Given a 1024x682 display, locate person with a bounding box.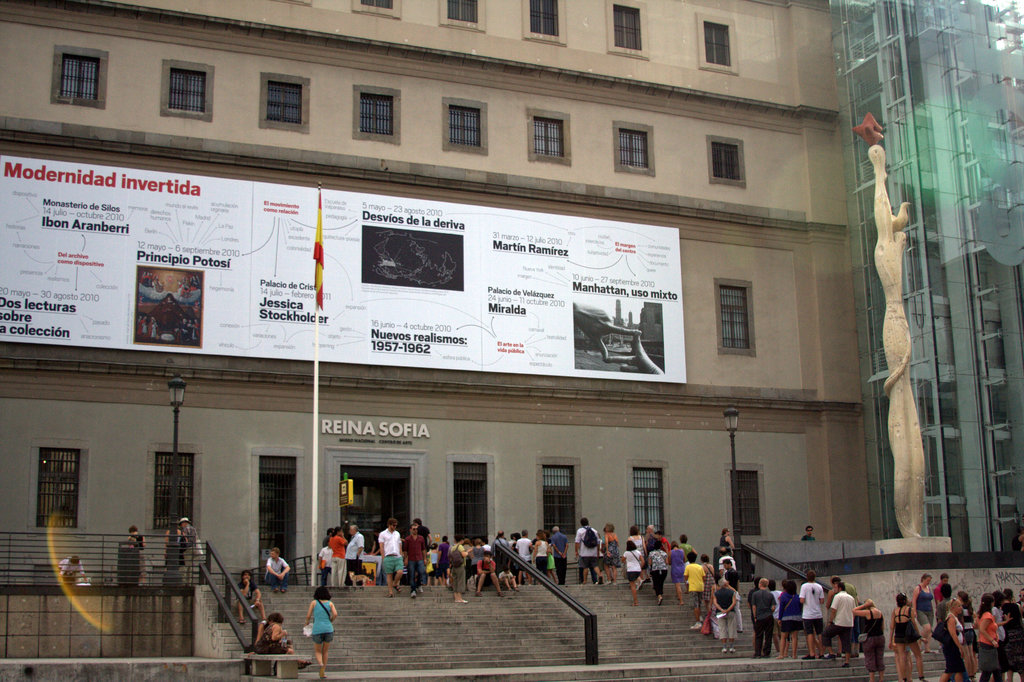
Located: bbox=[497, 565, 516, 592].
